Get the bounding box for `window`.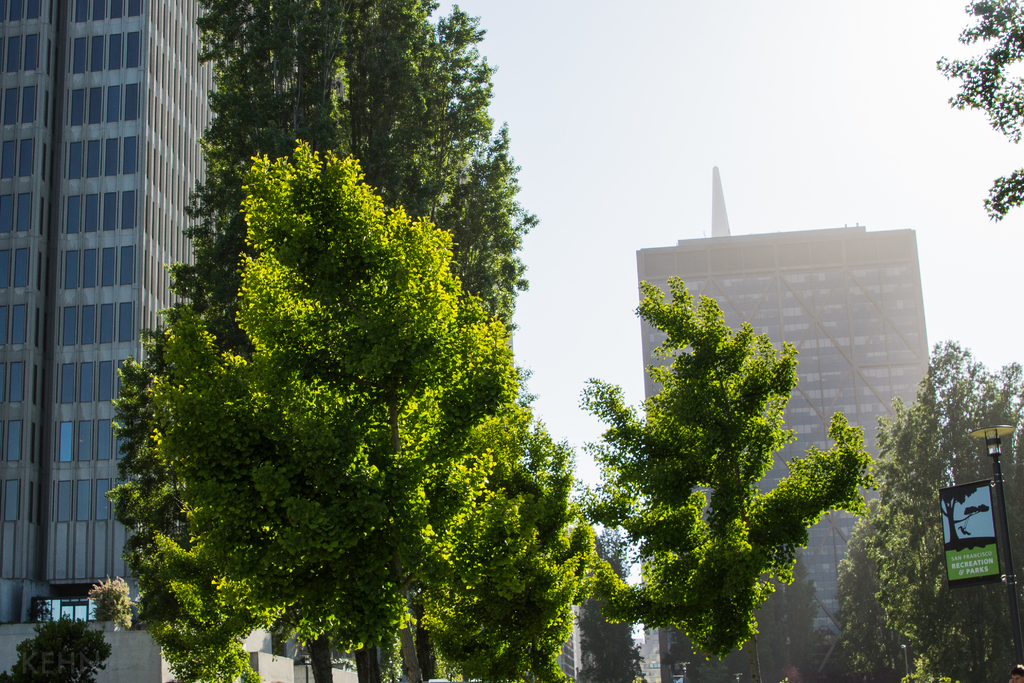
bbox=[12, 361, 25, 404].
